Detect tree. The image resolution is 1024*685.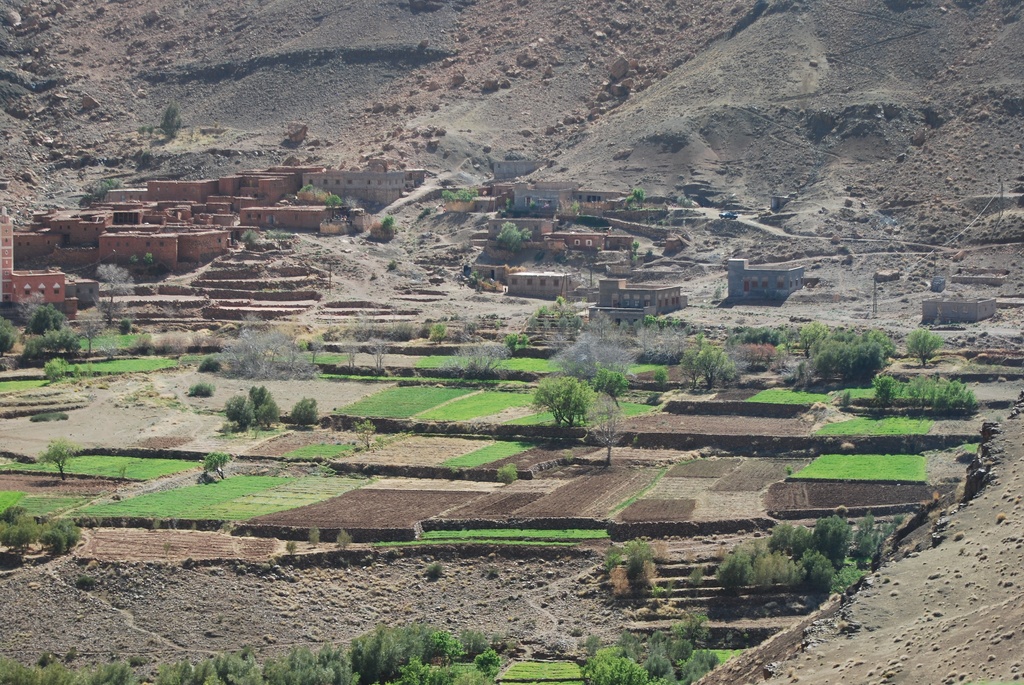
636 316 692 363.
